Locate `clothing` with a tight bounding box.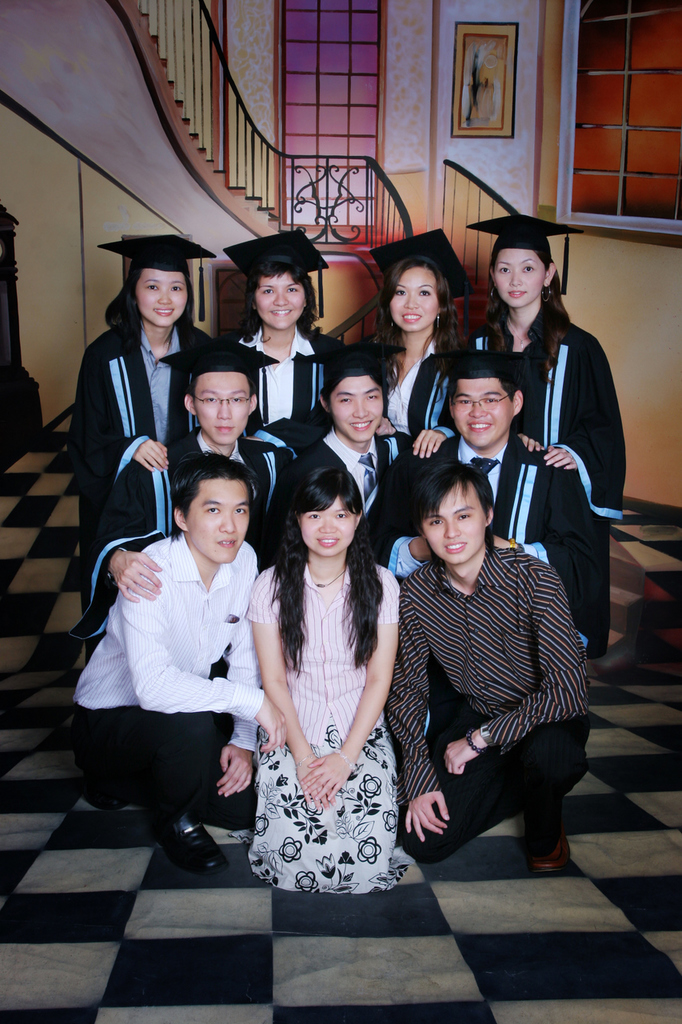
(left=78, top=426, right=294, bottom=660).
